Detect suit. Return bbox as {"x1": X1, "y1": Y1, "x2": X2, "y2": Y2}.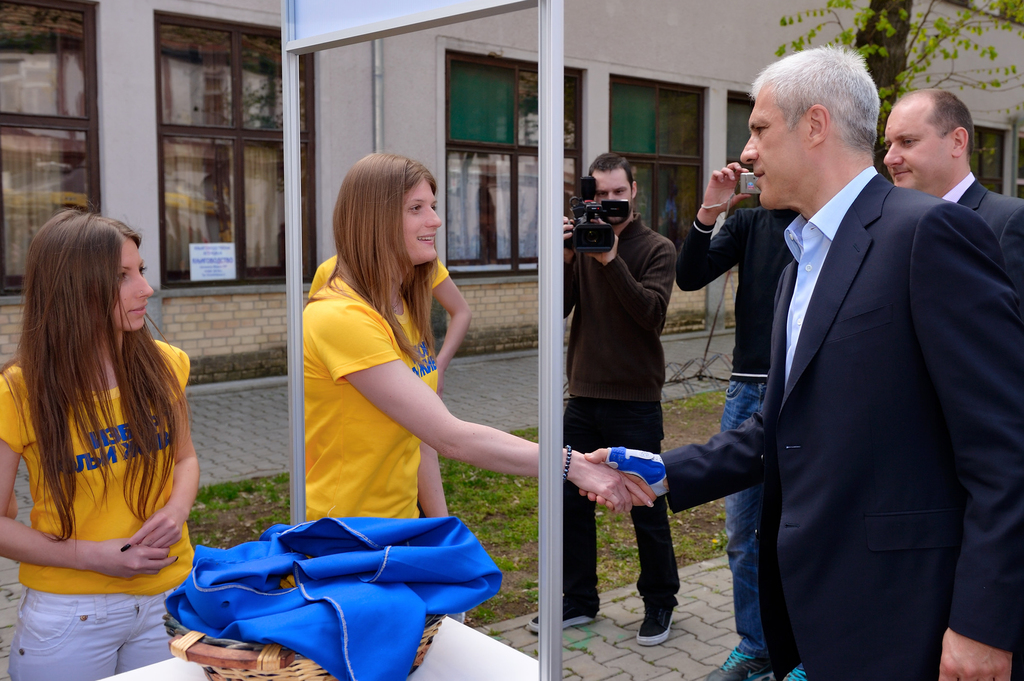
{"x1": 943, "y1": 172, "x2": 1023, "y2": 300}.
